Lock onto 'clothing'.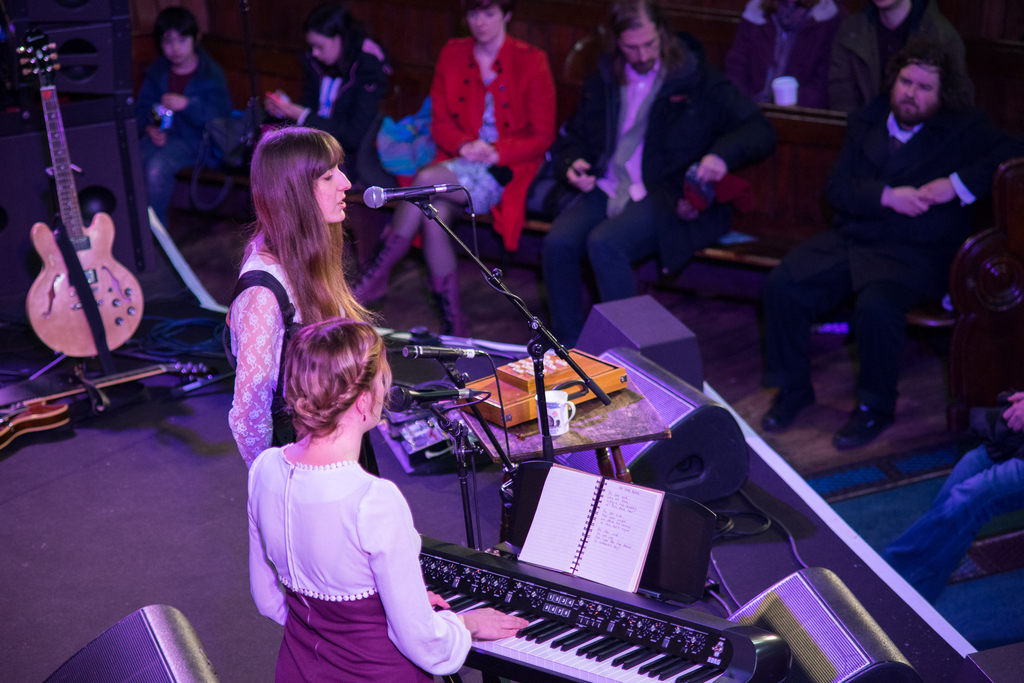
Locked: [left=756, top=106, right=988, bottom=398].
